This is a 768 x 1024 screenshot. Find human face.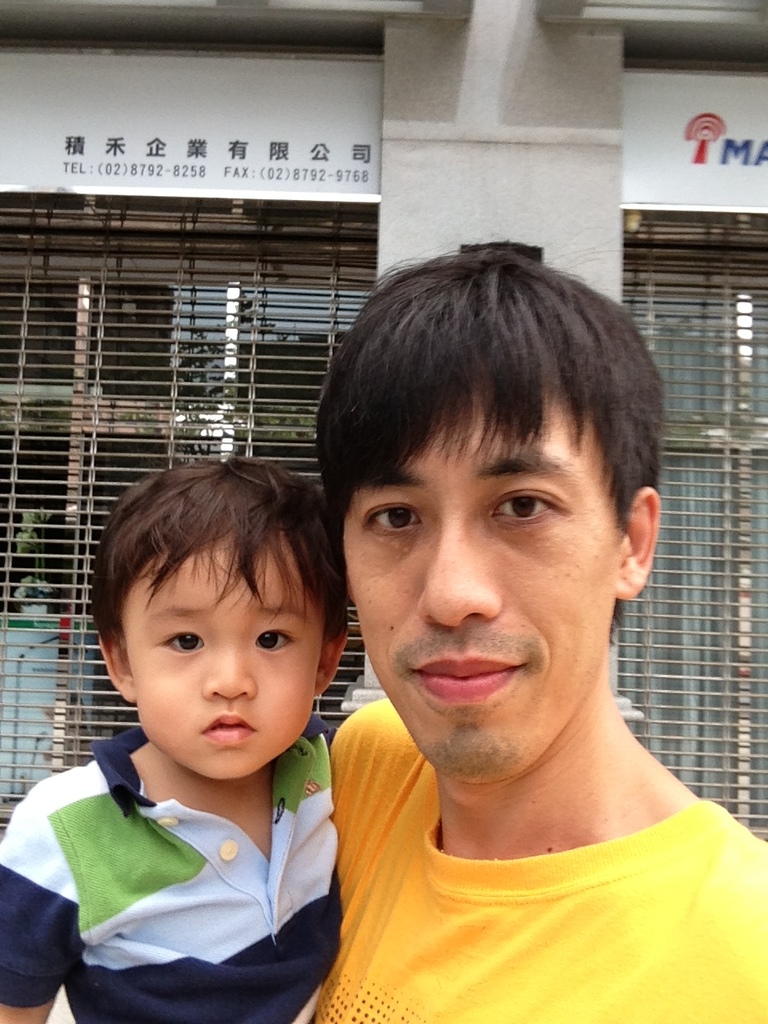
Bounding box: region(126, 538, 322, 777).
